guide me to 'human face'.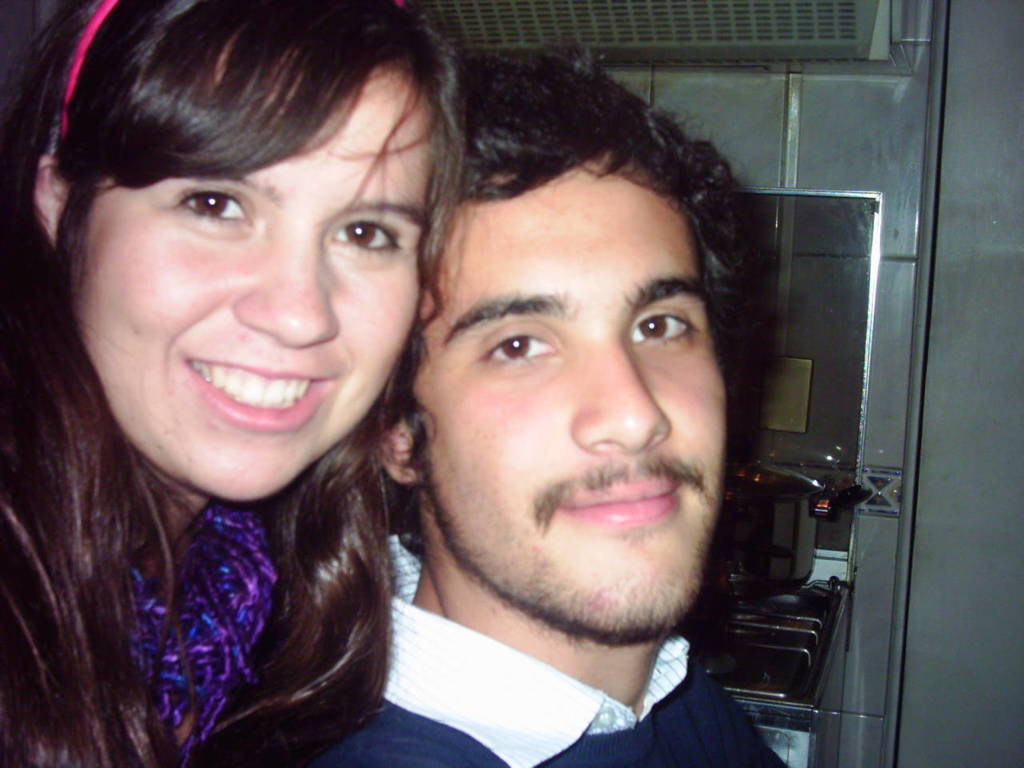
Guidance: region(70, 62, 444, 502).
